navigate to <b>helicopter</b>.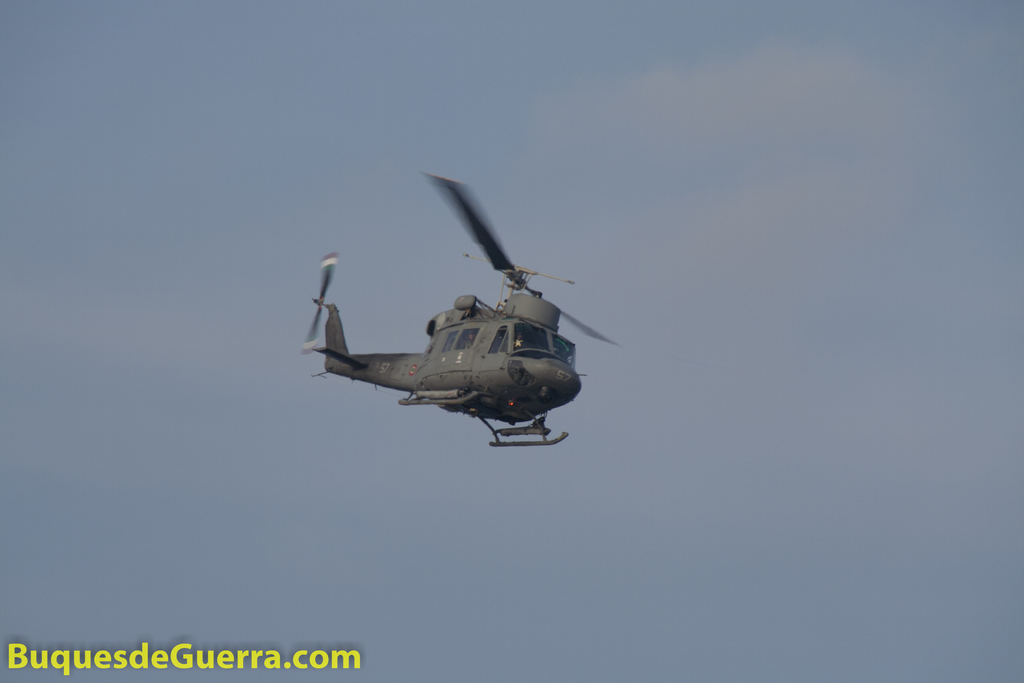
Navigation target: x1=300, y1=164, x2=635, y2=450.
